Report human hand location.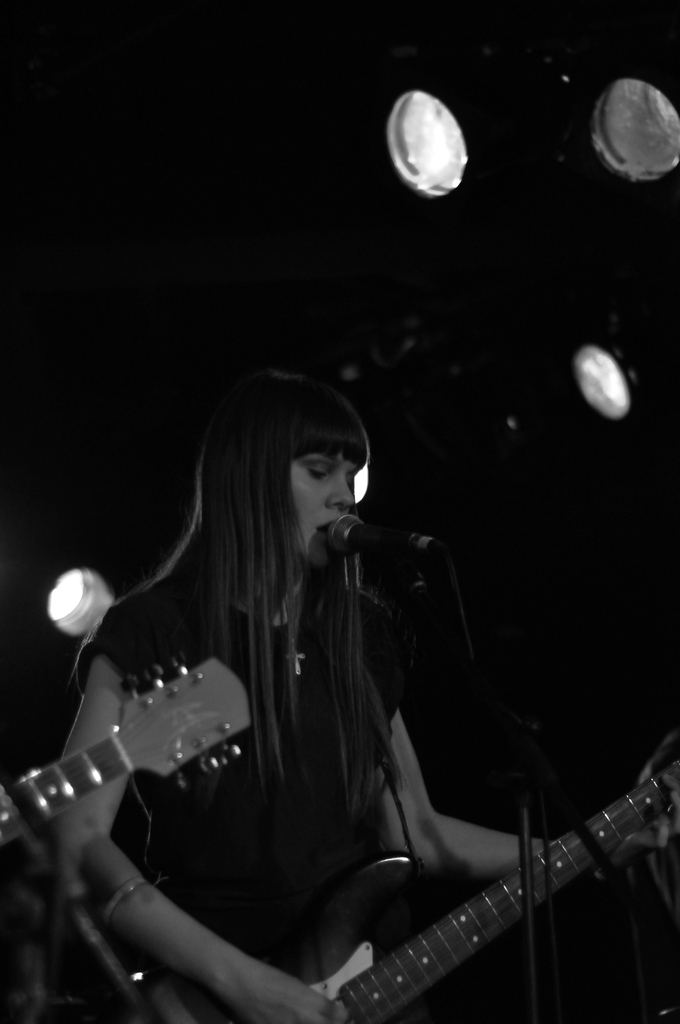
Report: x1=248, y1=970, x2=341, y2=1023.
